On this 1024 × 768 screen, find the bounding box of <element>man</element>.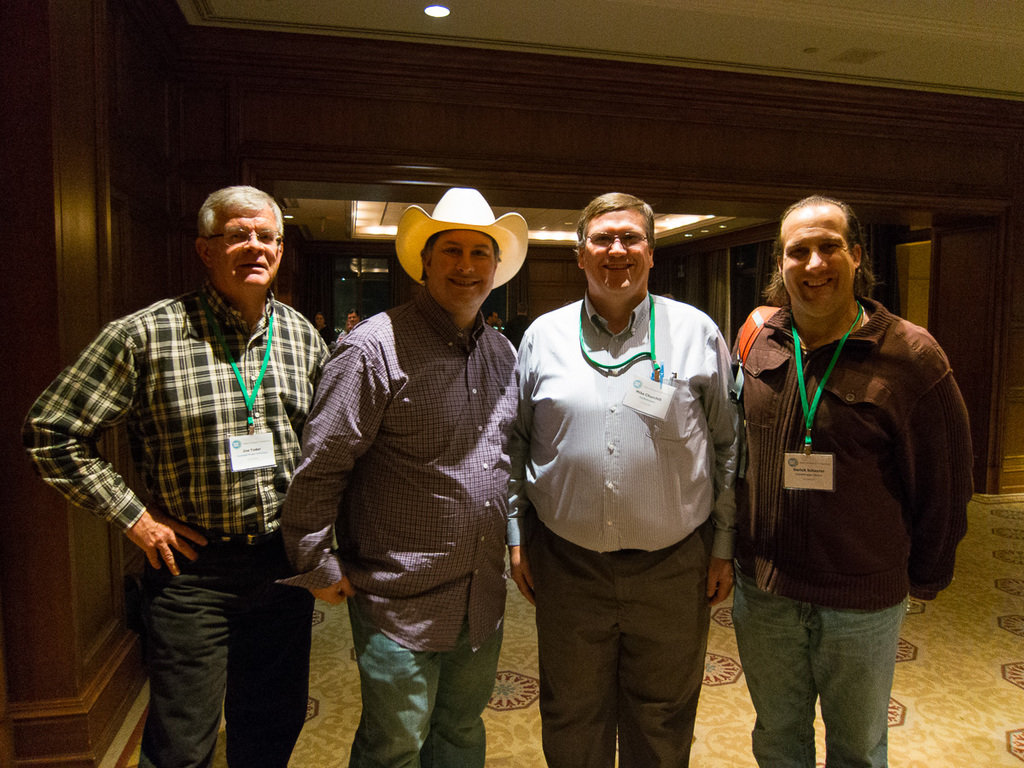
Bounding box: crop(345, 309, 357, 337).
